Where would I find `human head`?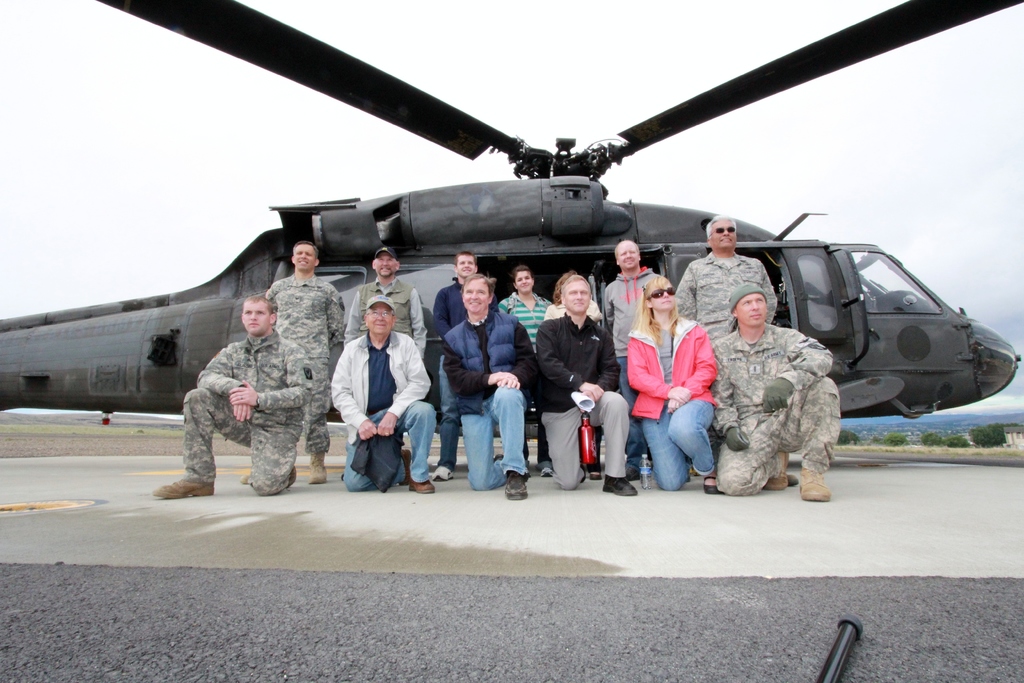
At left=364, top=293, right=397, bottom=336.
